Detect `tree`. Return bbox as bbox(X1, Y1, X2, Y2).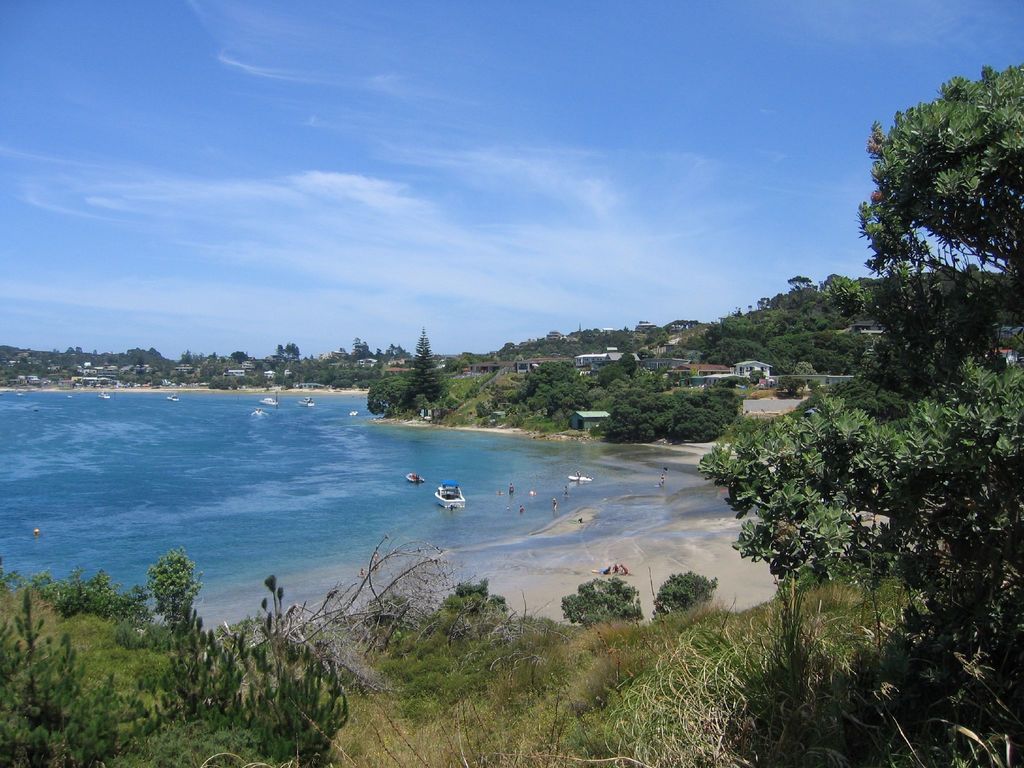
bbox(696, 57, 1023, 669).
